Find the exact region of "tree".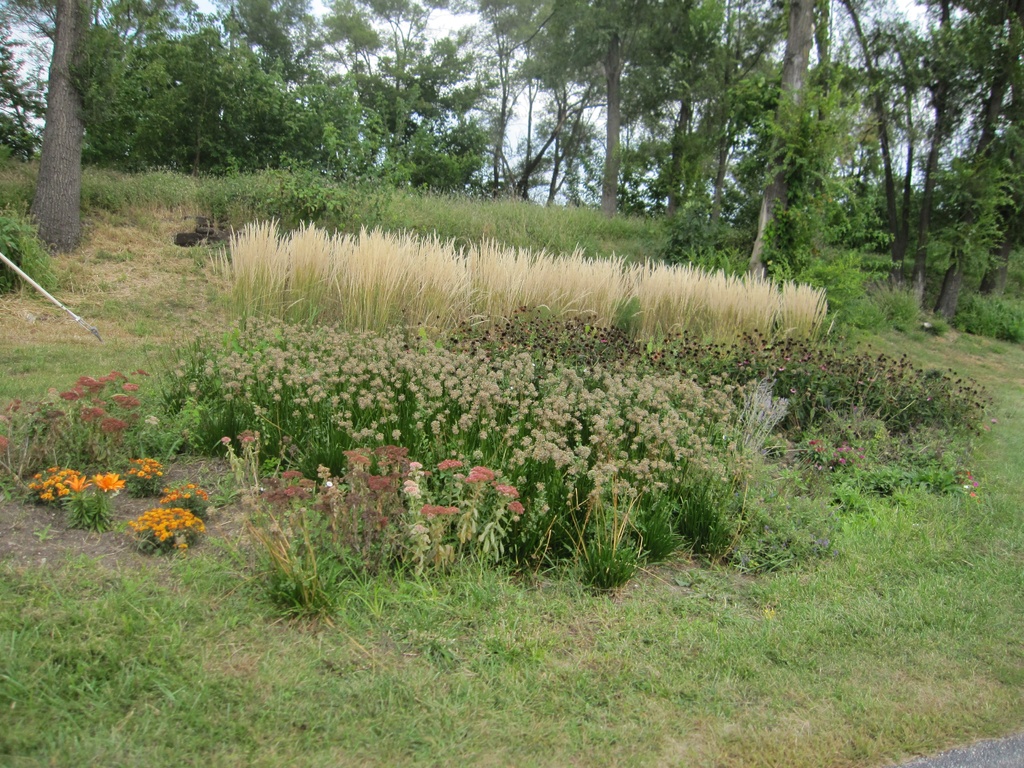
Exact region: [left=700, top=0, right=753, bottom=225].
